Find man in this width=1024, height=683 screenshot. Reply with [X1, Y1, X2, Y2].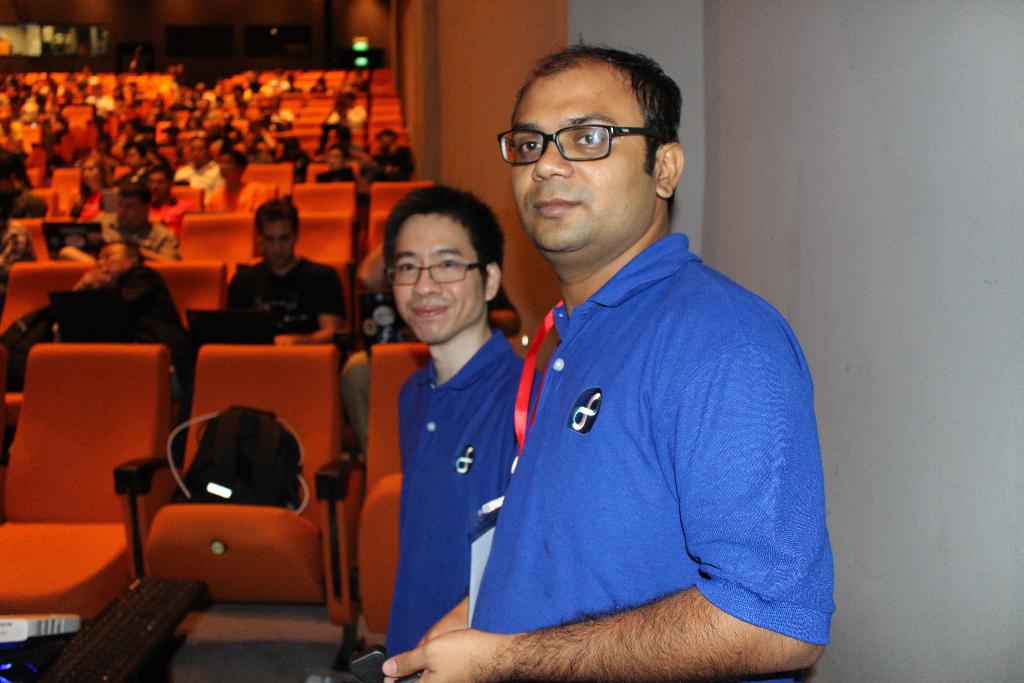
[369, 38, 840, 682].
